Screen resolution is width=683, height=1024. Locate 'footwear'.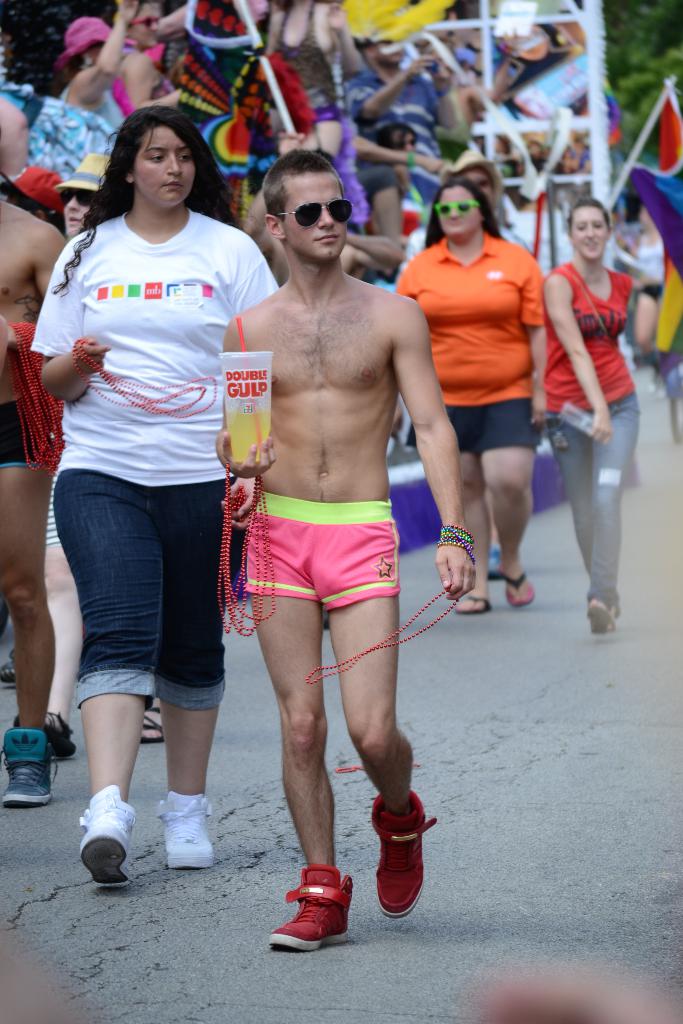
box(0, 728, 58, 807).
